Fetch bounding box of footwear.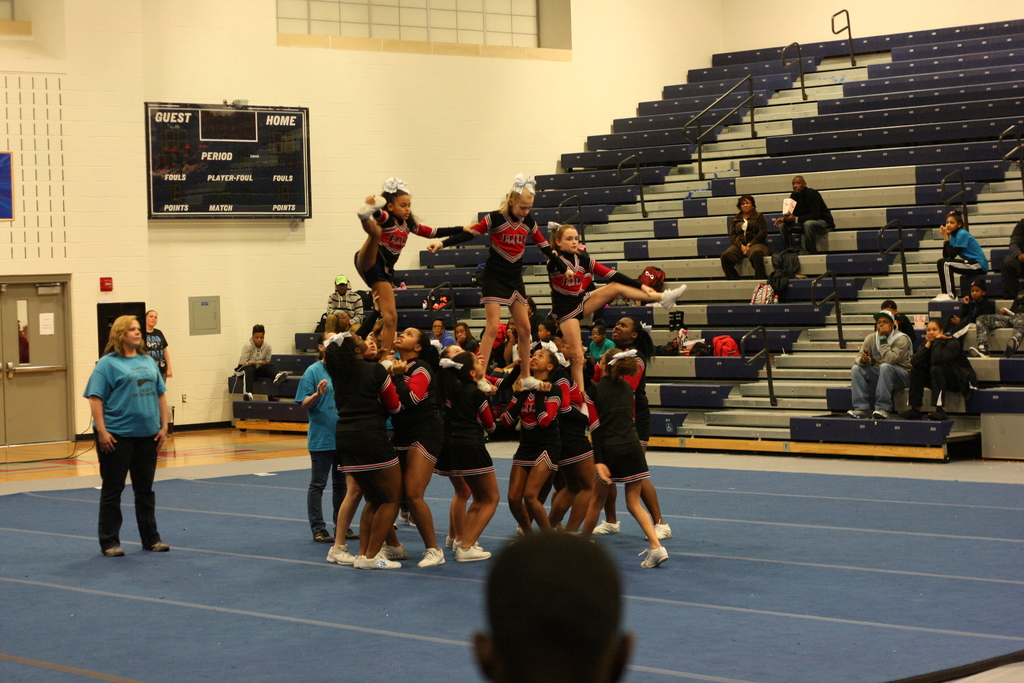
Bbox: x1=326 y1=539 x2=357 y2=563.
